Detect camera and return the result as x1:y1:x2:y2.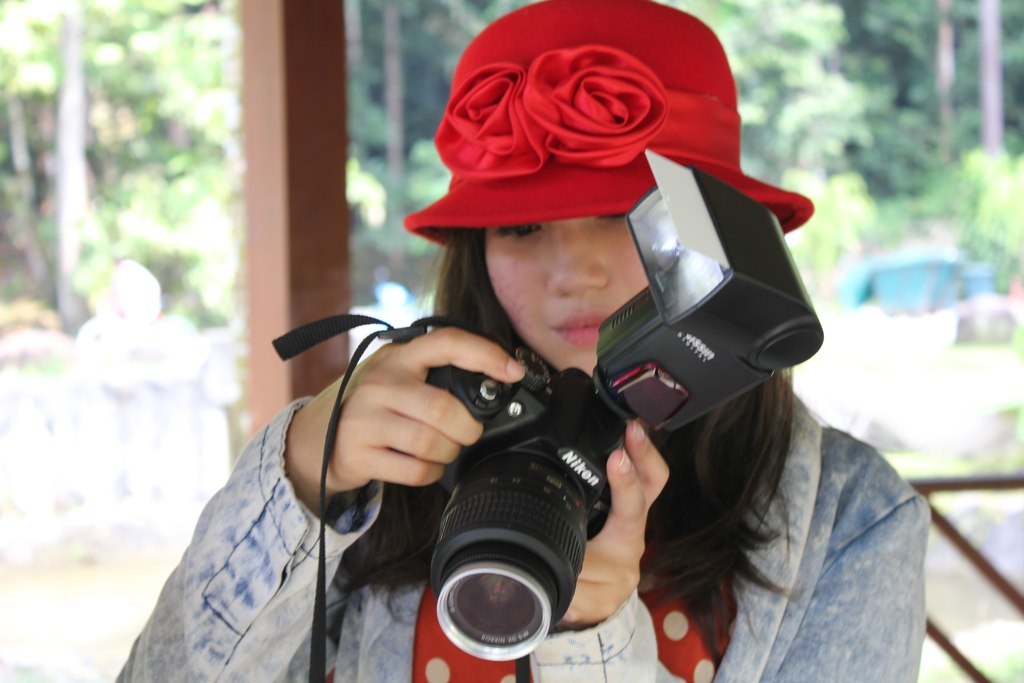
192:229:756:627.
